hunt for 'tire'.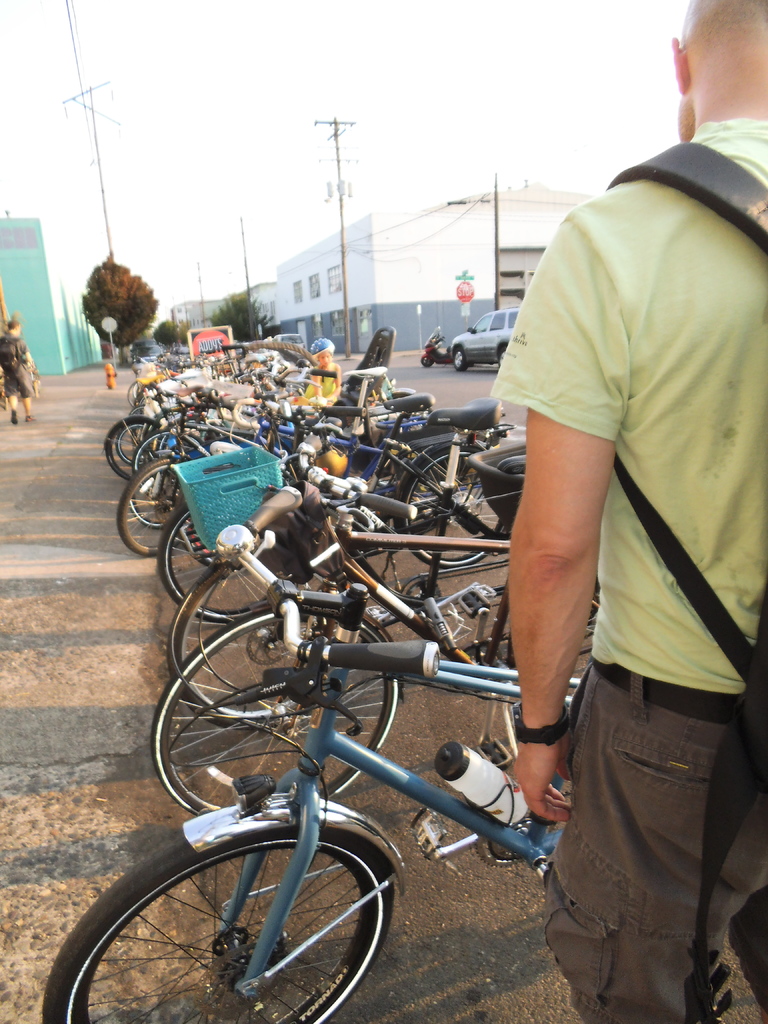
Hunted down at 40 836 396 1023.
